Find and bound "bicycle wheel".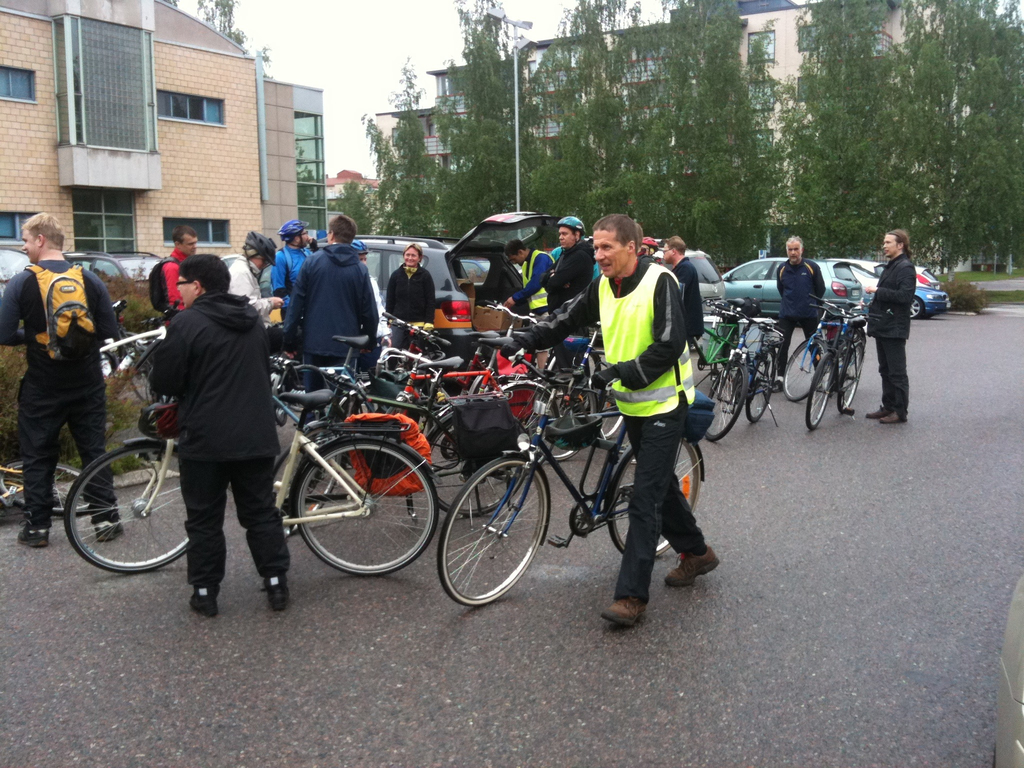
Bound: {"left": 838, "top": 346, "right": 866, "bottom": 413}.
